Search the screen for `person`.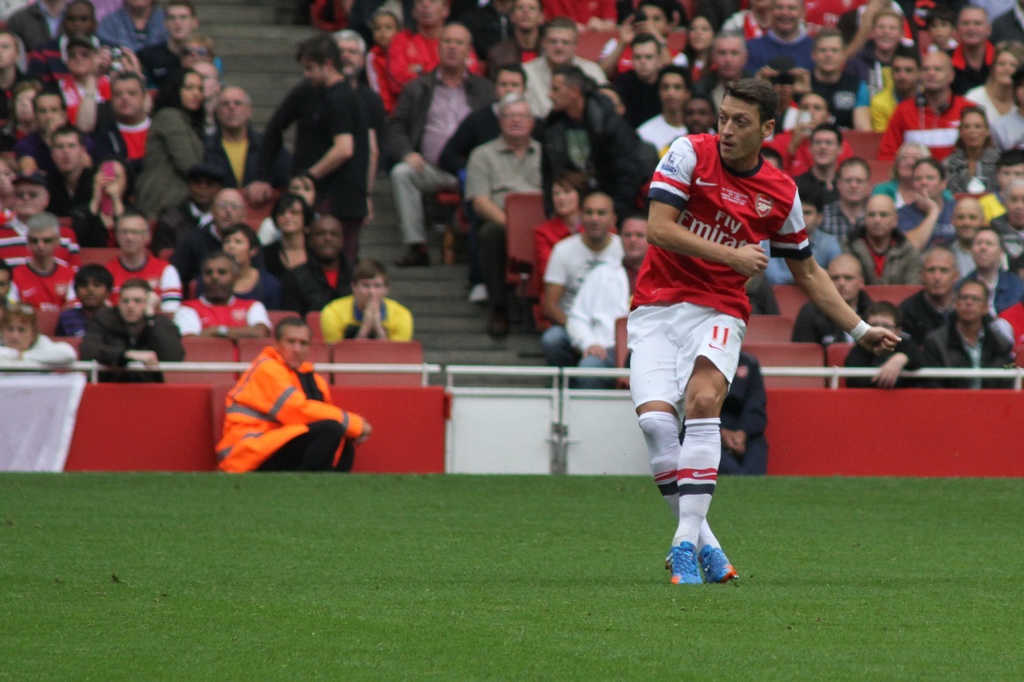
Found at <region>26, 0, 141, 82</region>.
